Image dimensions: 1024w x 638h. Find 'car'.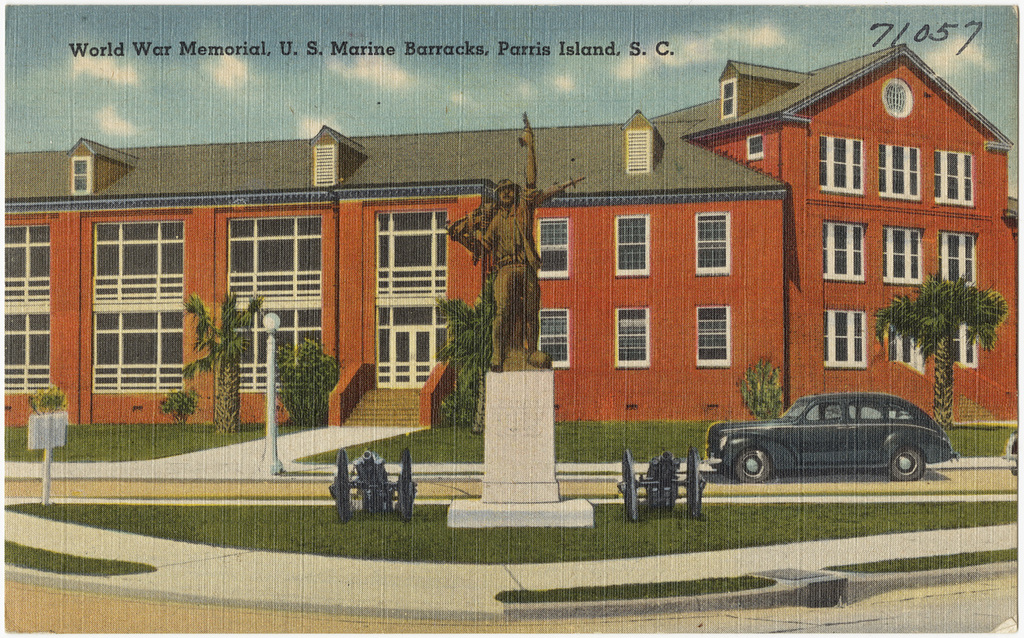
1003,426,1023,476.
